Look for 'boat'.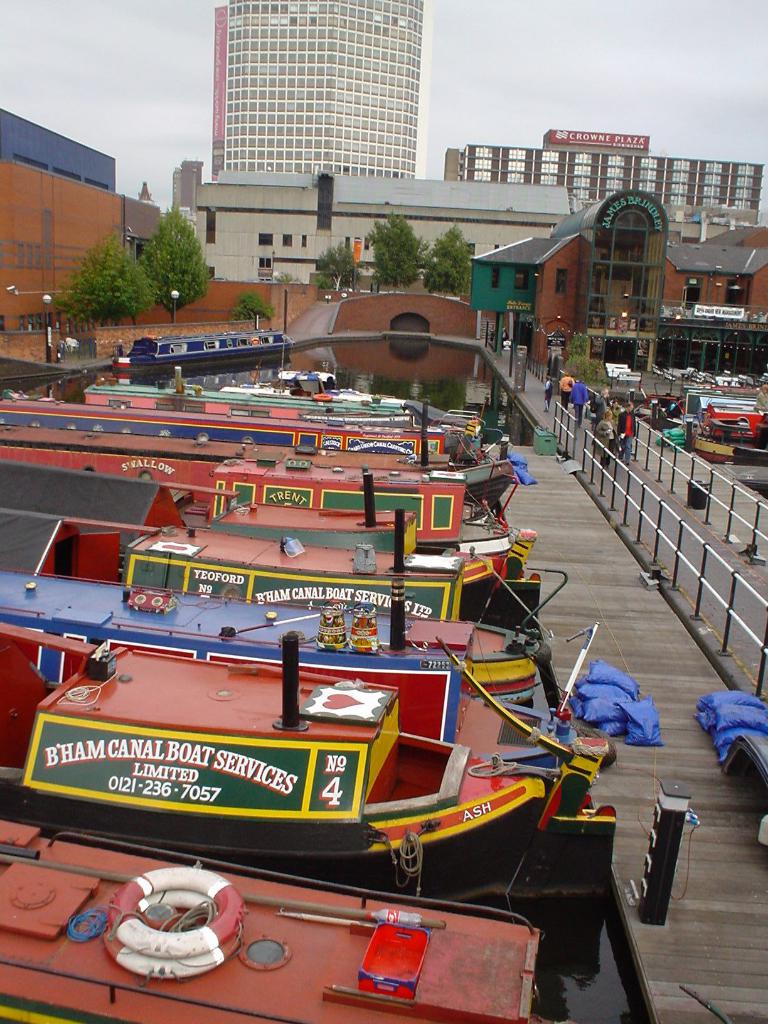
Found: (0, 452, 516, 589).
